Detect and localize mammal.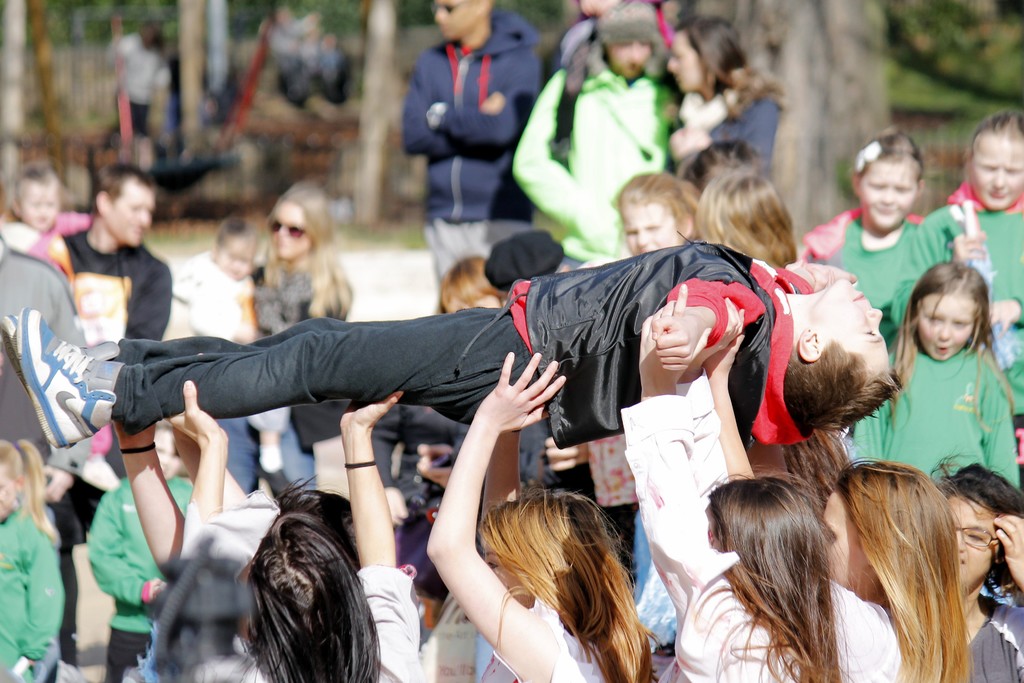
Localized at {"left": 851, "top": 260, "right": 1023, "bottom": 479}.
